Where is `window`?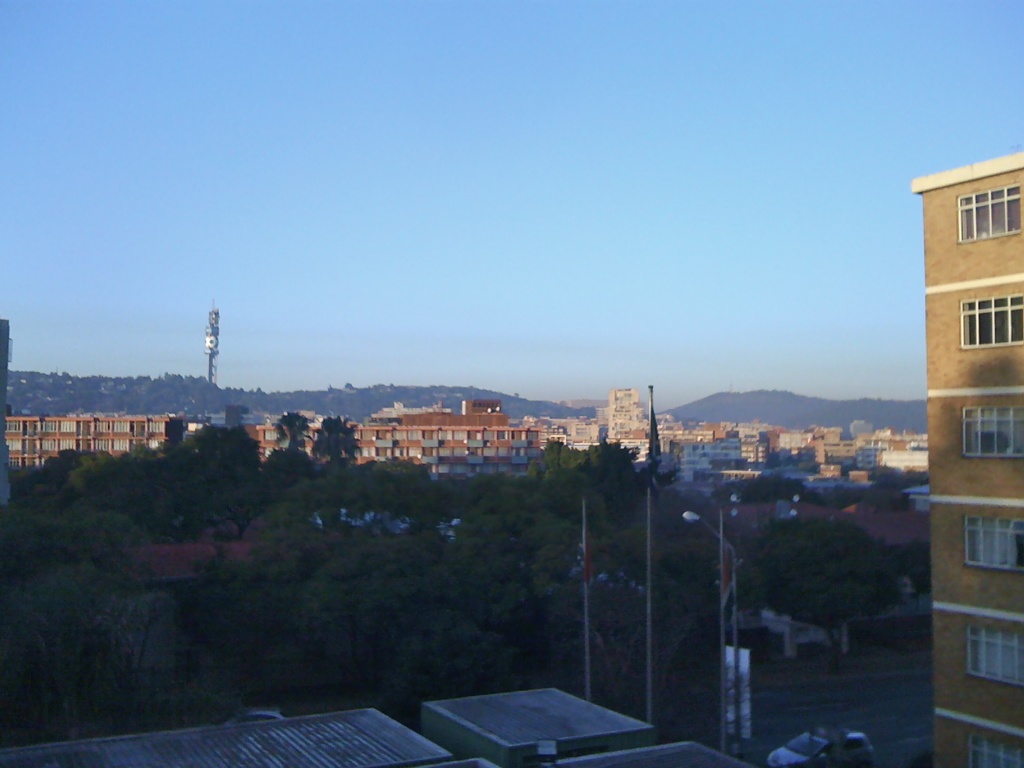
[x1=966, y1=739, x2=1023, y2=767].
